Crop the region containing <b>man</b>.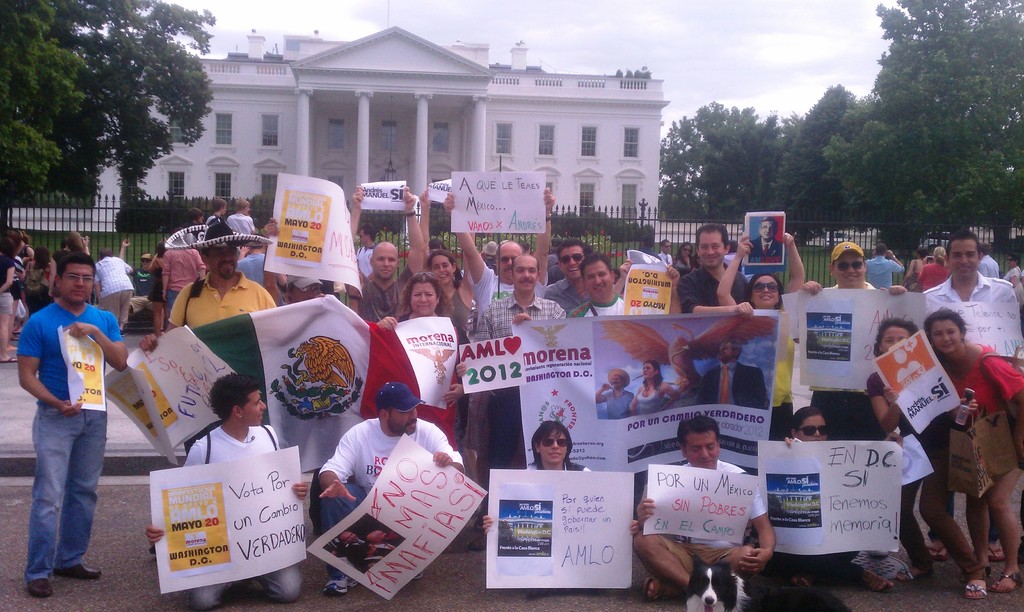
Crop region: (left=927, top=230, right=1018, bottom=560).
